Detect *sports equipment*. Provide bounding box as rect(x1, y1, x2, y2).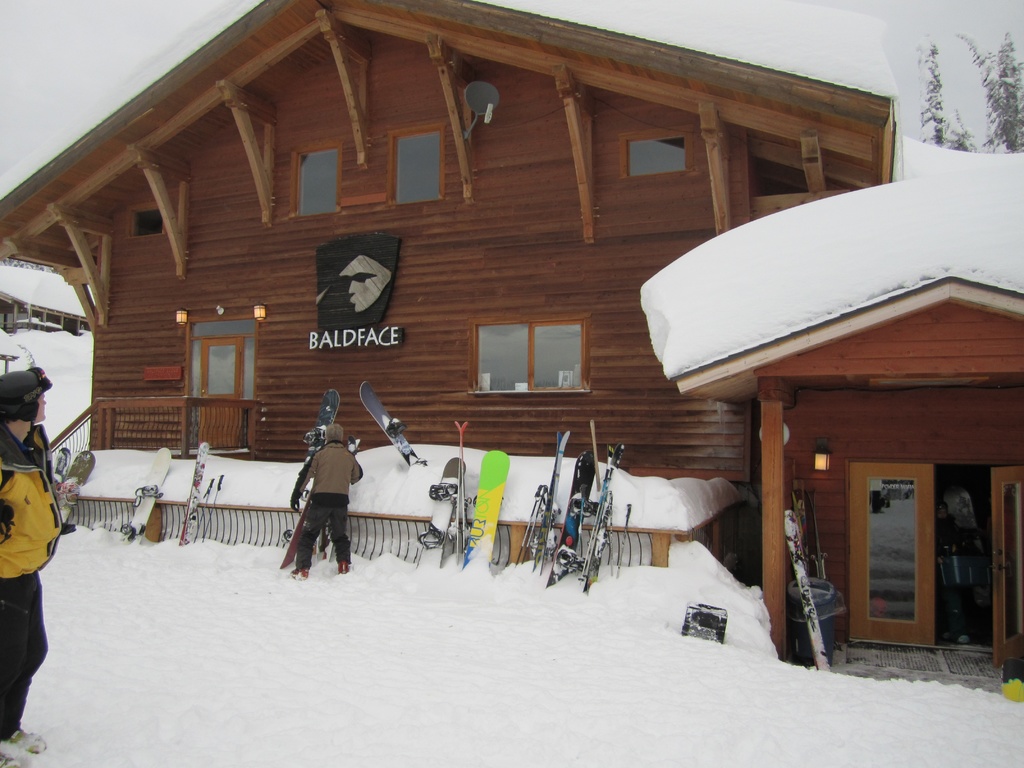
rect(314, 525, 333, 564).
